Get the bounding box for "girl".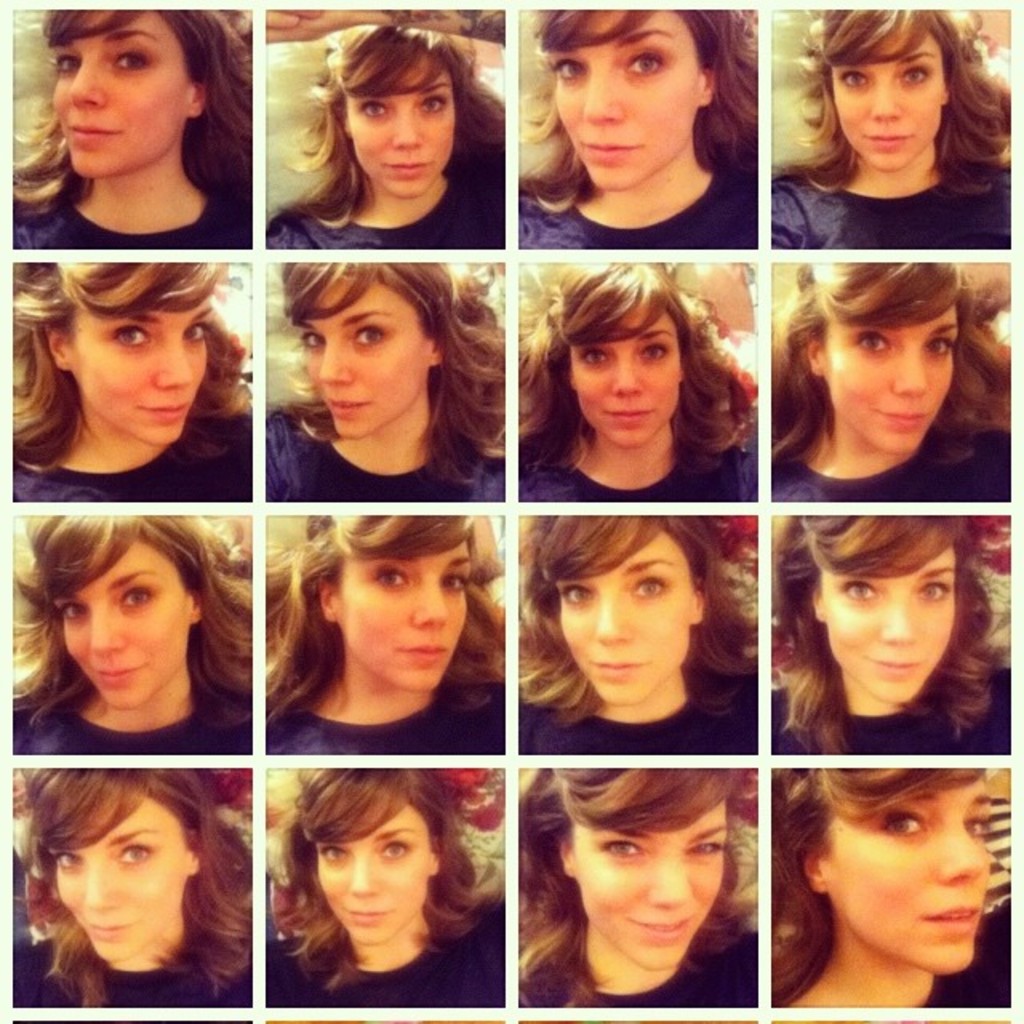
(264,771,510,1010).
